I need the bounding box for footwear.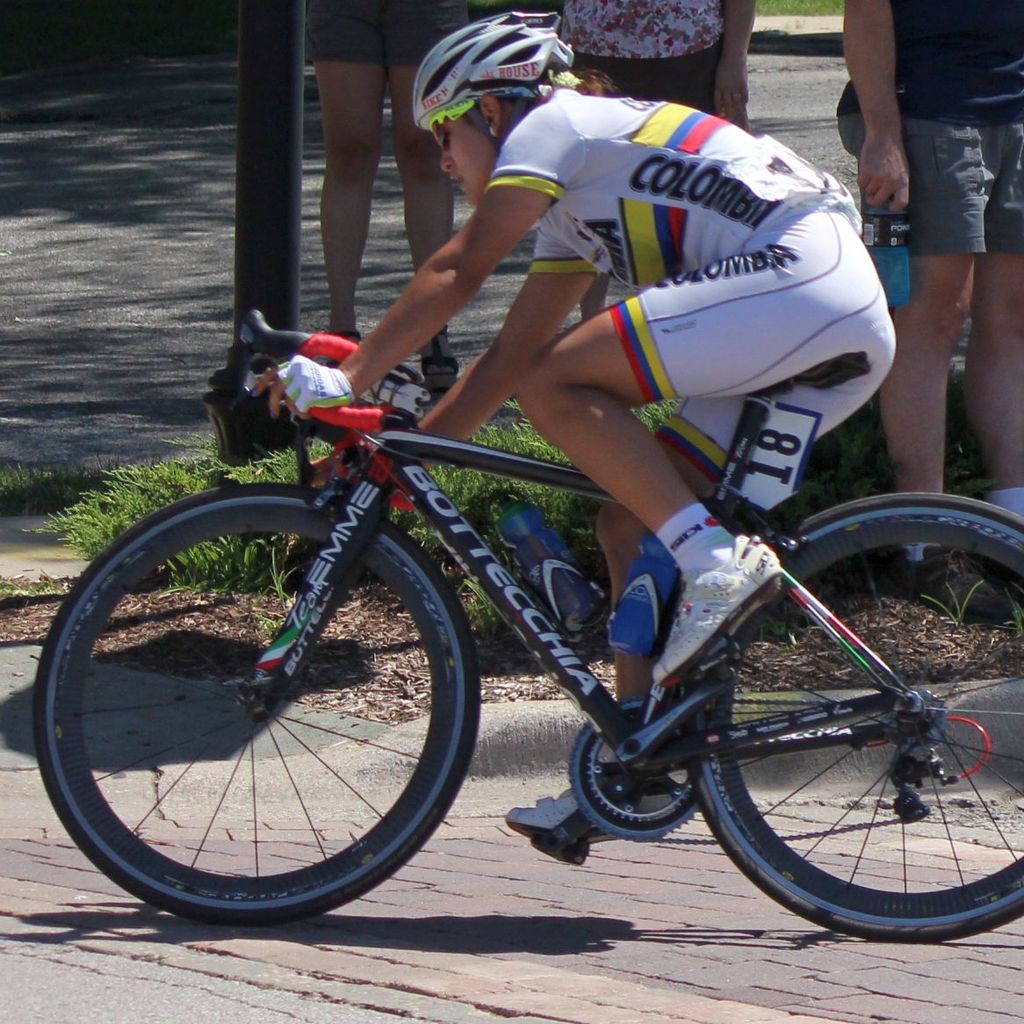
Here it is: 501:792:595:864.
